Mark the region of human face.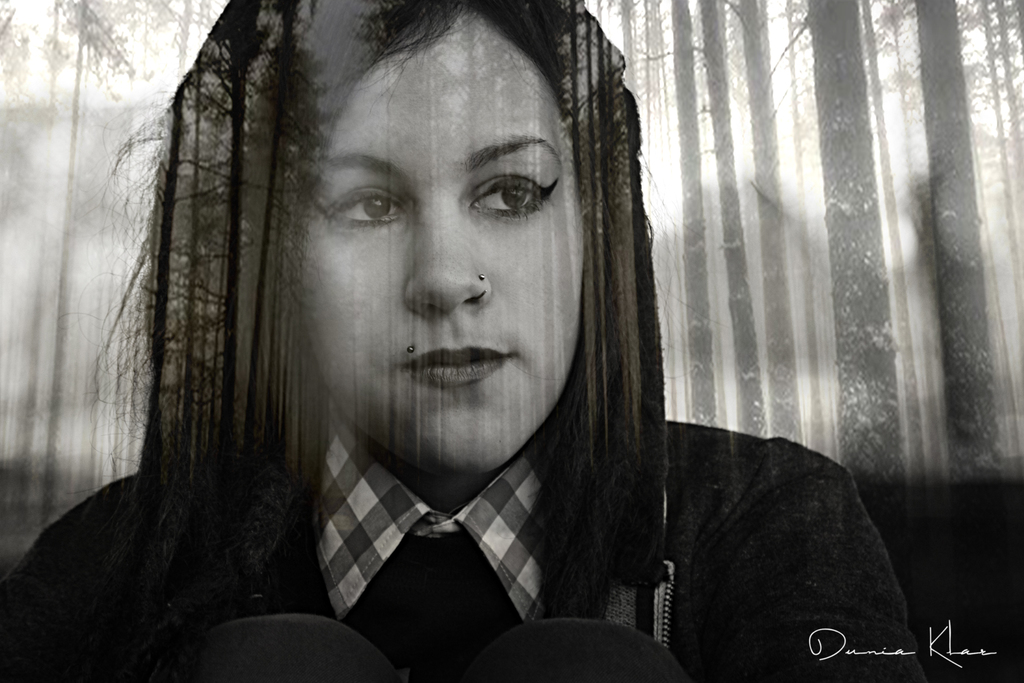
Region: {"x1": 305, "y1": 4, "x2": 587, "y2": 477}.
